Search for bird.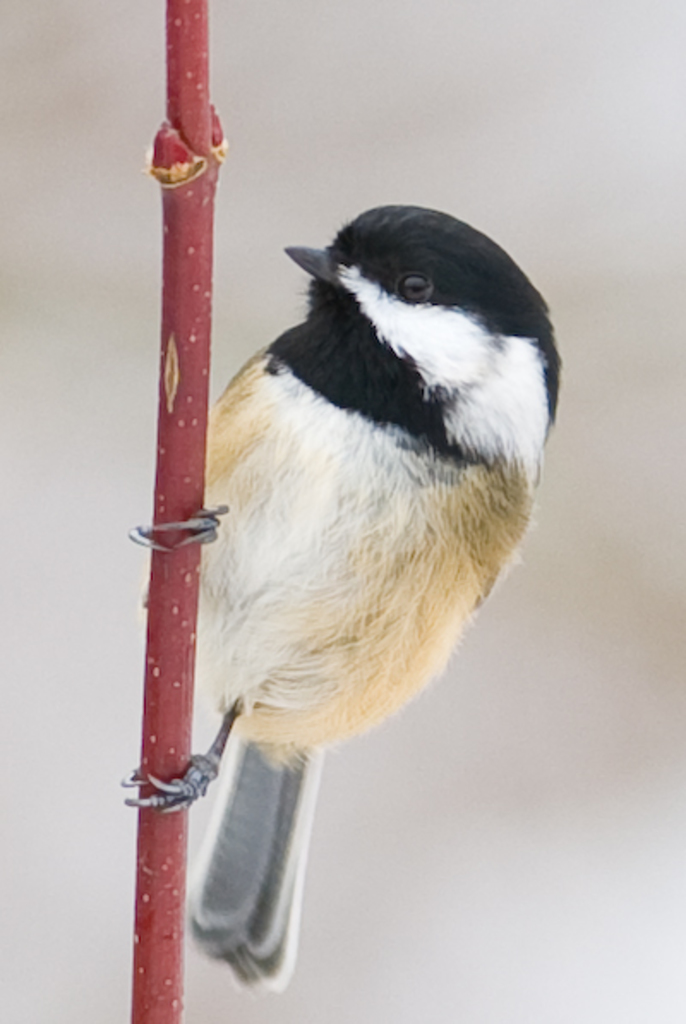
Found at {"x1": 111, "y1": 206, "x2": 552, "y2": 991}.
